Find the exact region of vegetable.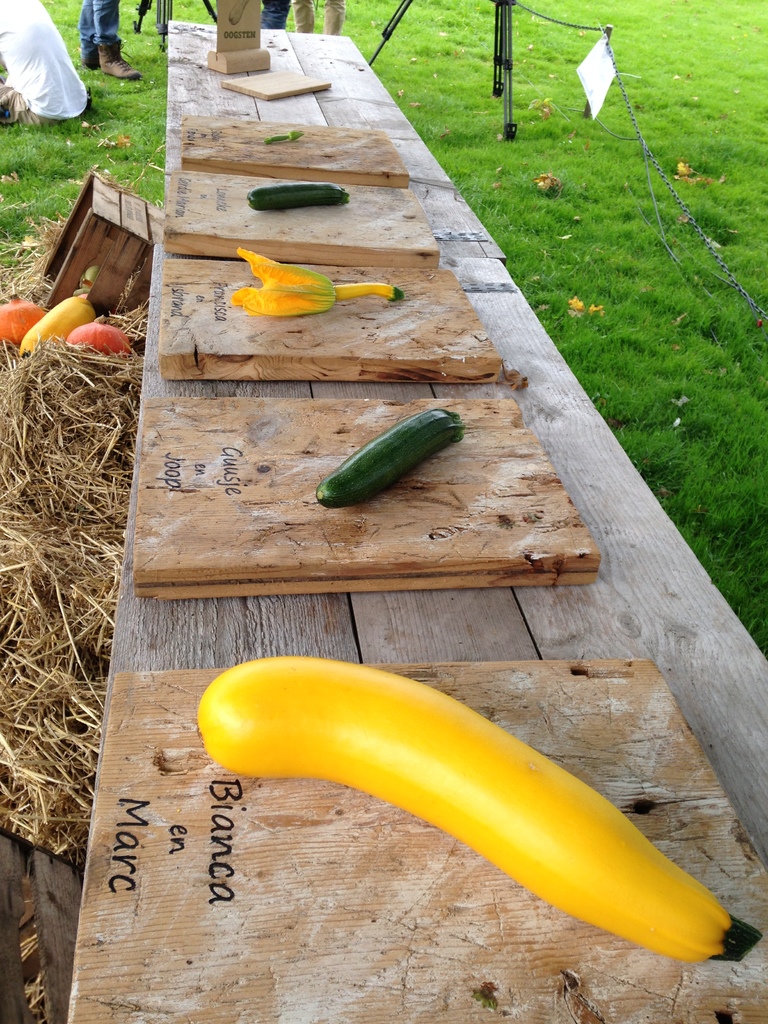
Exact region: 325:389:472:499.
